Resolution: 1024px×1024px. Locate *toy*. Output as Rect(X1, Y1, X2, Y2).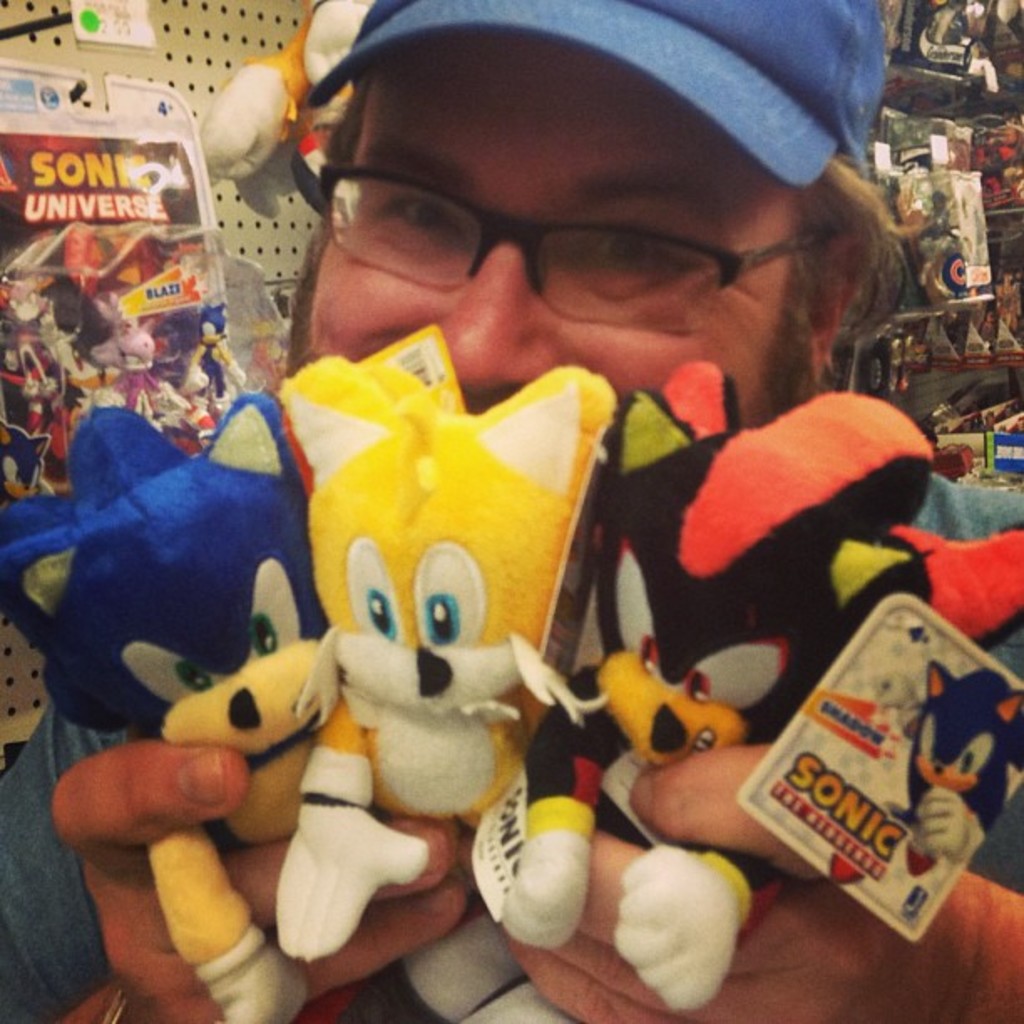
Rect(219, 323, 643, 960).
